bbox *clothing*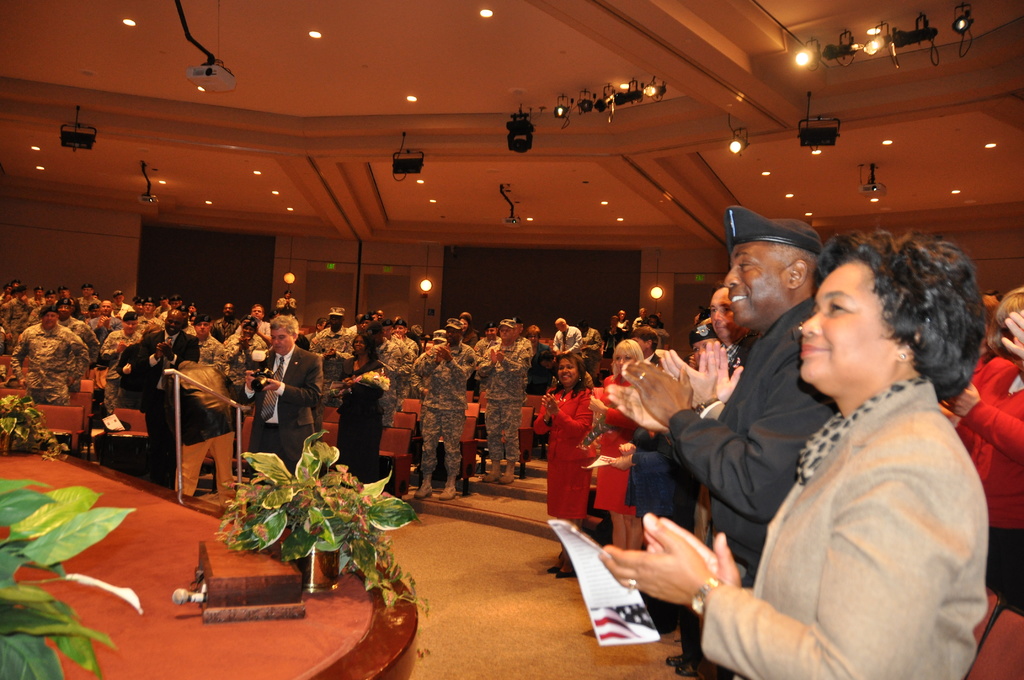
[left=200, top=335, right=227, bottom=371]
